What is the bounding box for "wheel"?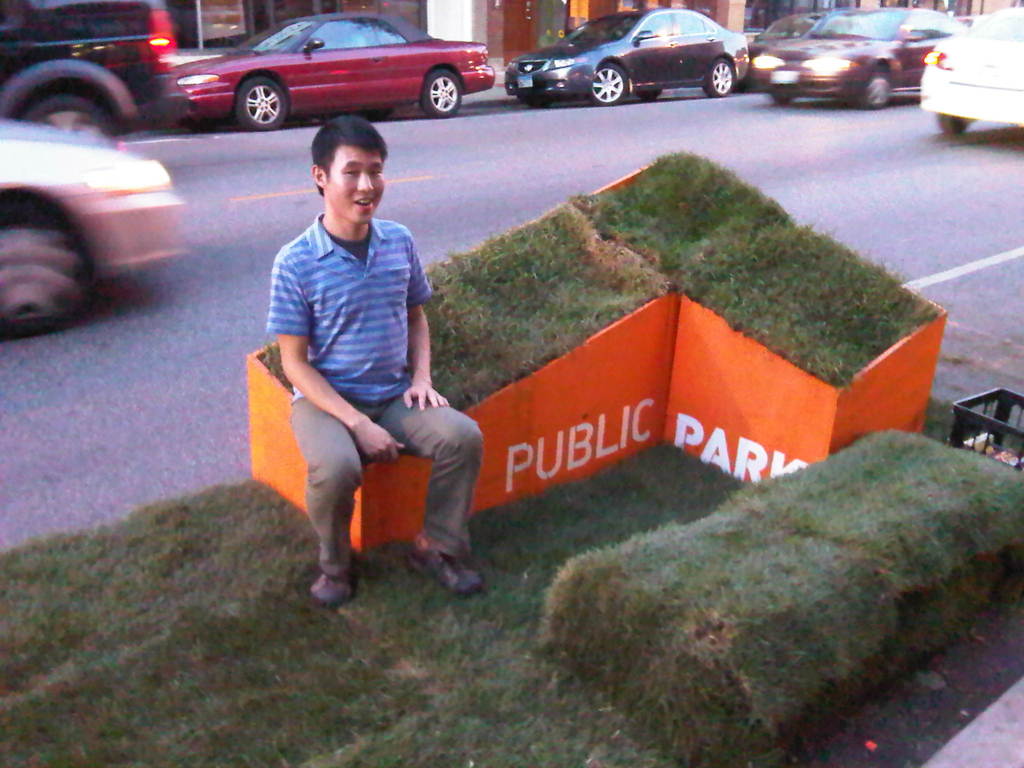
bbox(703, 57, 731, 93).
